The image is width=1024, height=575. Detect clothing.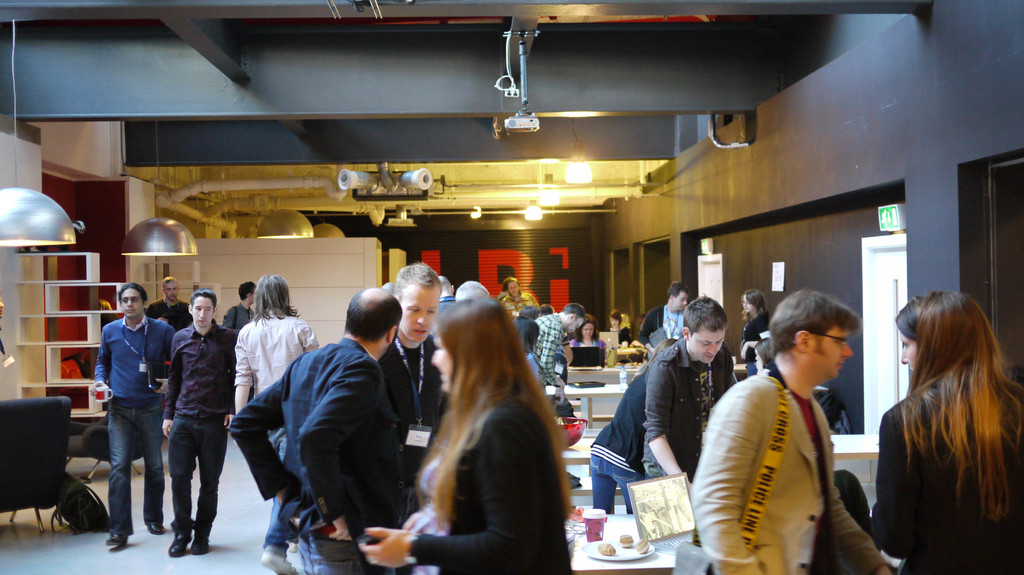
Detection: [x1=96, y1=312, x2=176, y2=533].
